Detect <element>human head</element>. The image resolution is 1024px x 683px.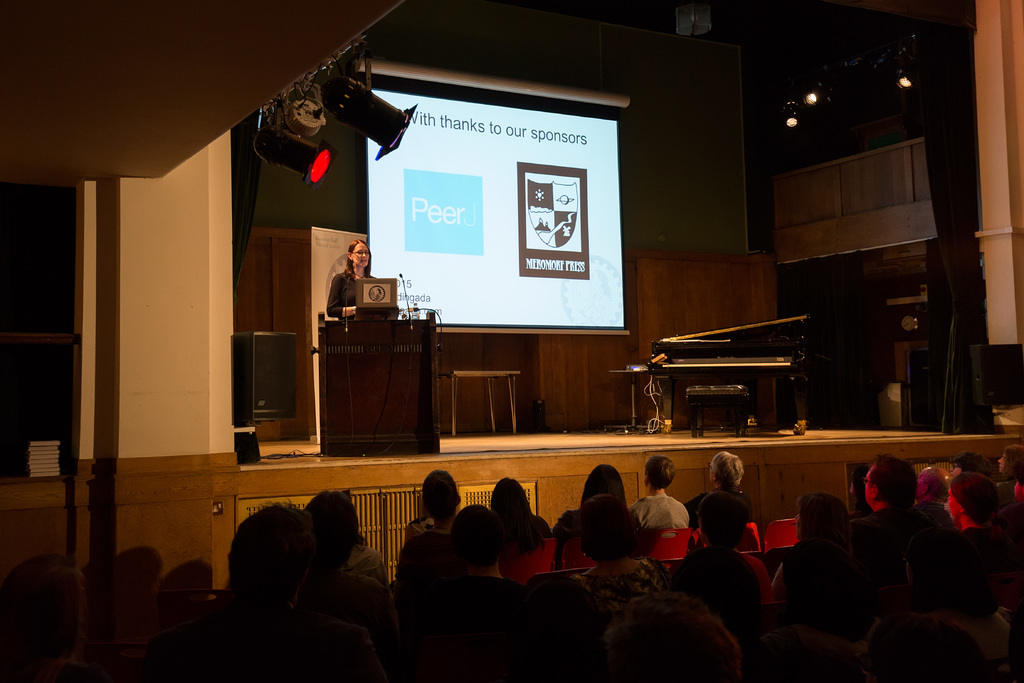
box=[709, 451, 745, 486].
